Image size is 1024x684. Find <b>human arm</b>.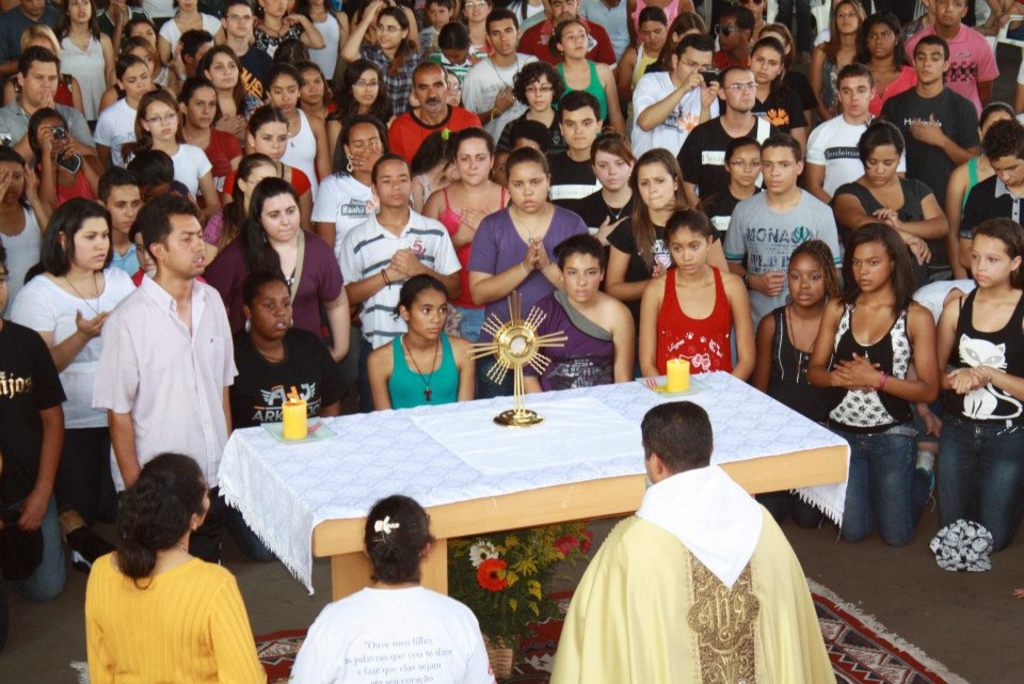
<box>502,193,513,206</box>.
